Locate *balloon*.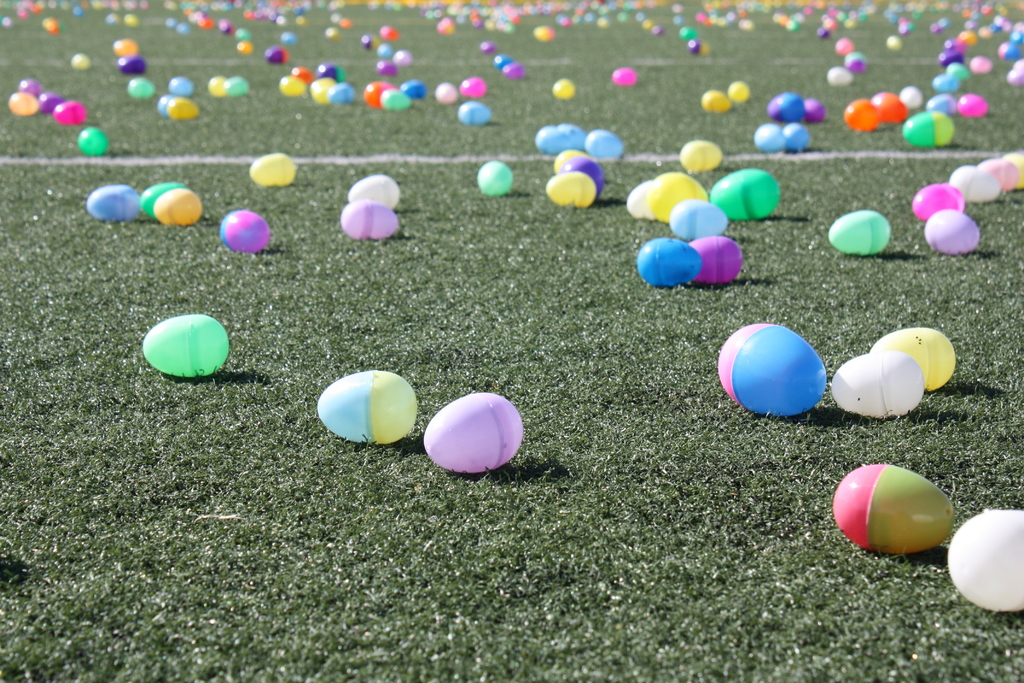
Bounding box: [561, 160, 600, 191].
